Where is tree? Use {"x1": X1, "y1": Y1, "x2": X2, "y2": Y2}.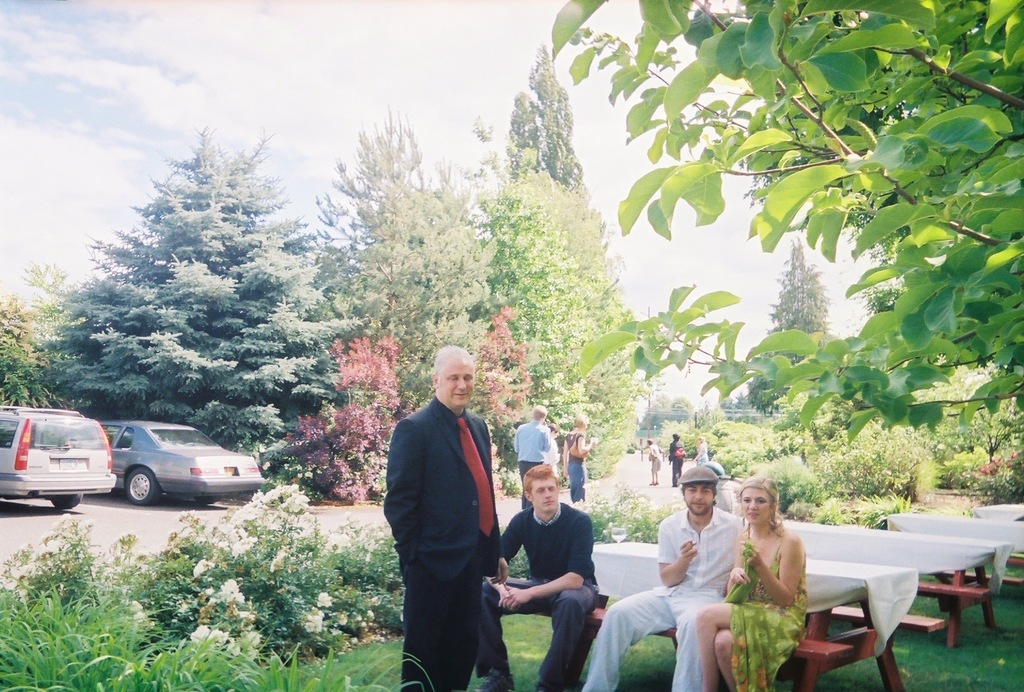
{"x1": 744, "y1": 238, "x2": 835, "y2": 411}.
